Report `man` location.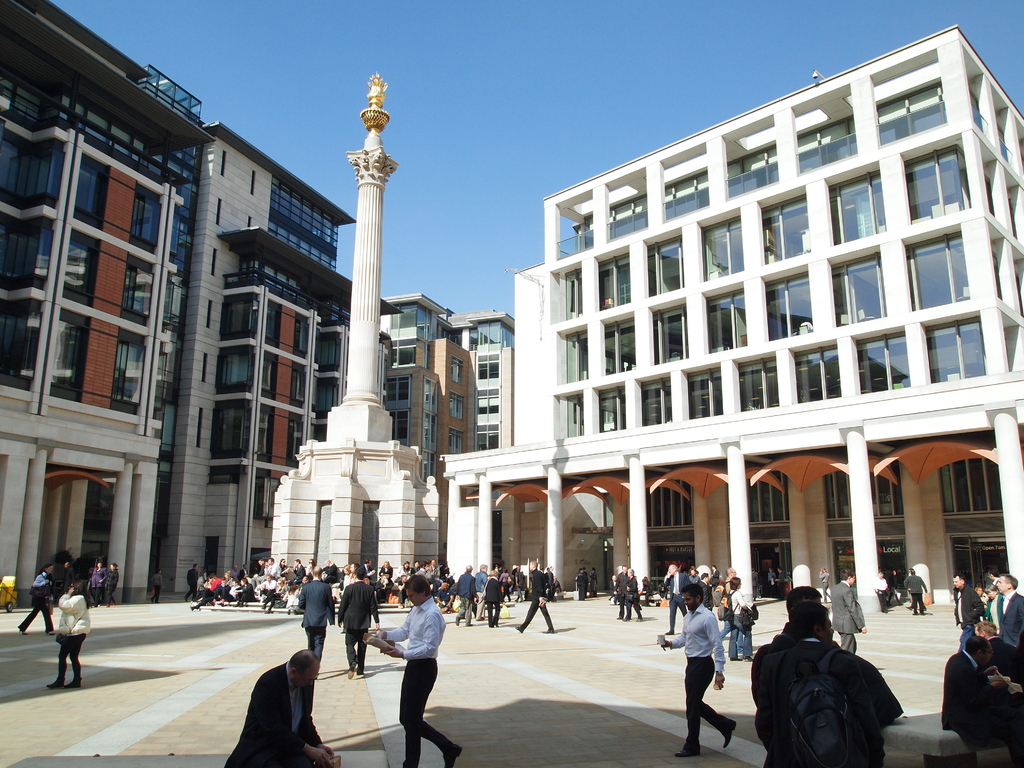
Report: region(225, 648, 334, 767).
